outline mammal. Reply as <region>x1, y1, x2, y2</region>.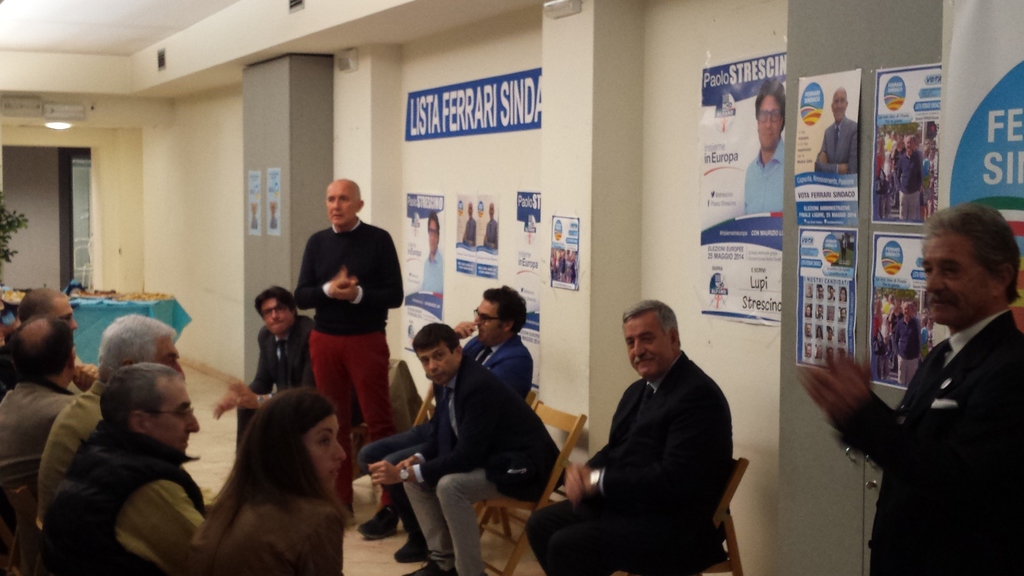
<region>294, 172, 405, 481</region>.
